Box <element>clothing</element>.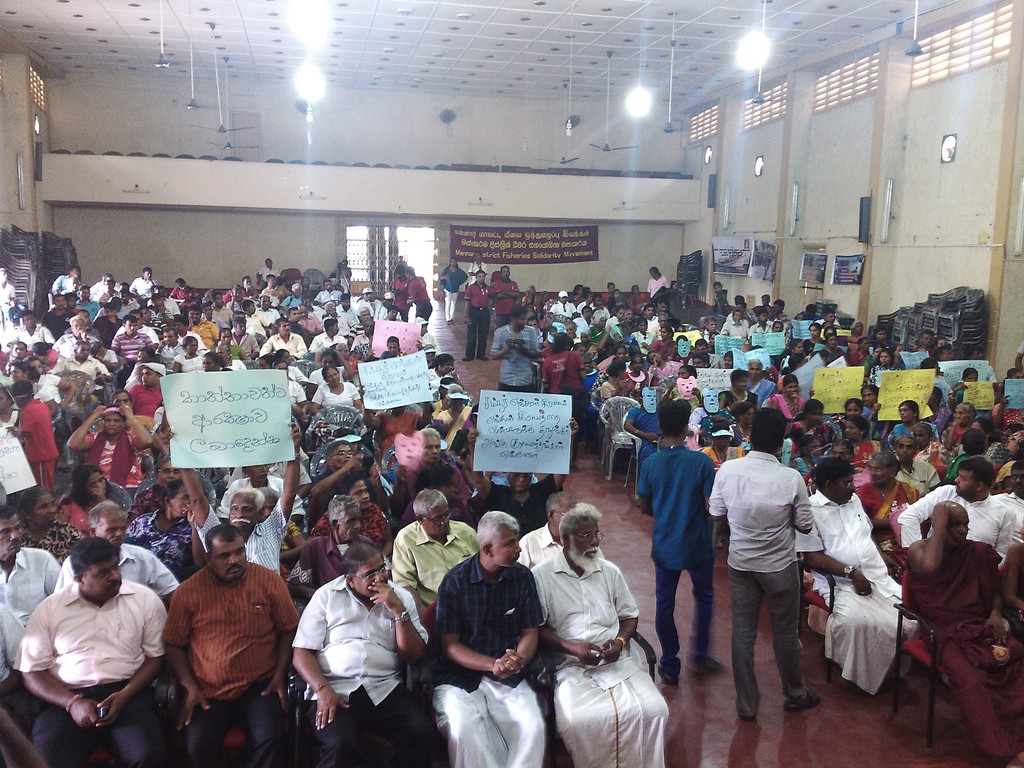
(793, 495, 888, 573).
